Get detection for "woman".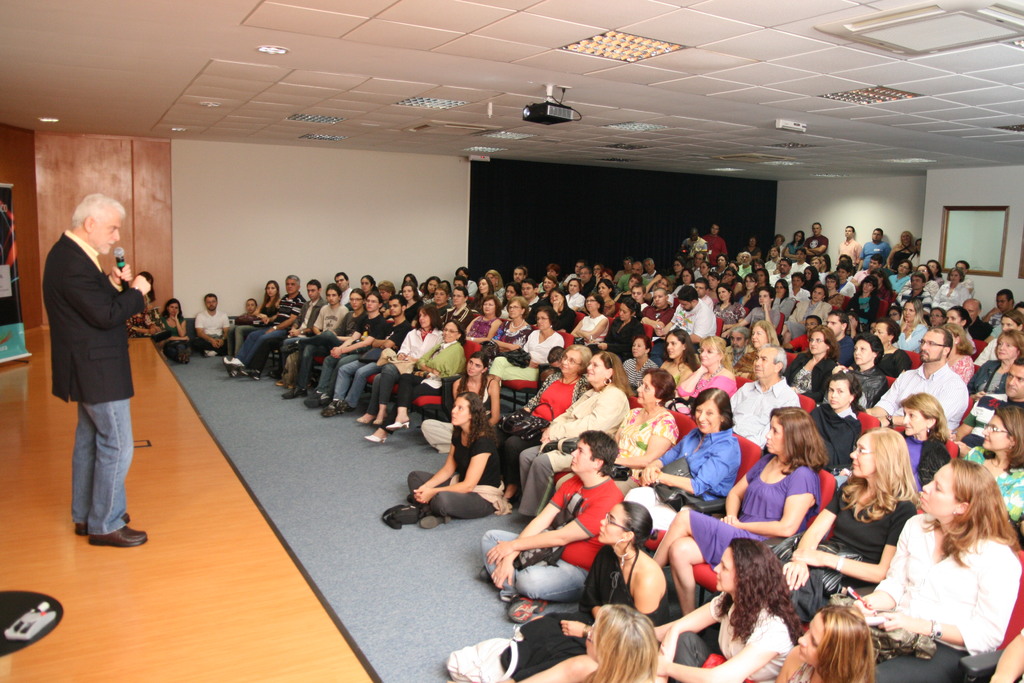
Detection: locate(468, 298, 528, 375).
